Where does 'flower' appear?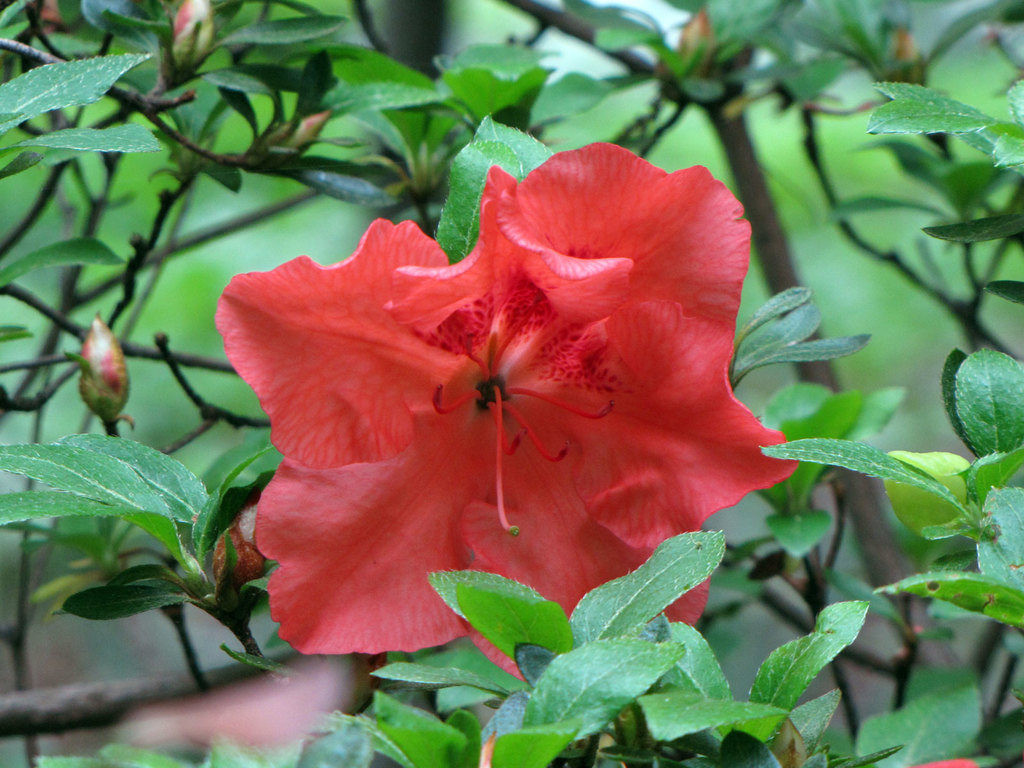
Appears at <region>224, 149, 796, 641</region>.
